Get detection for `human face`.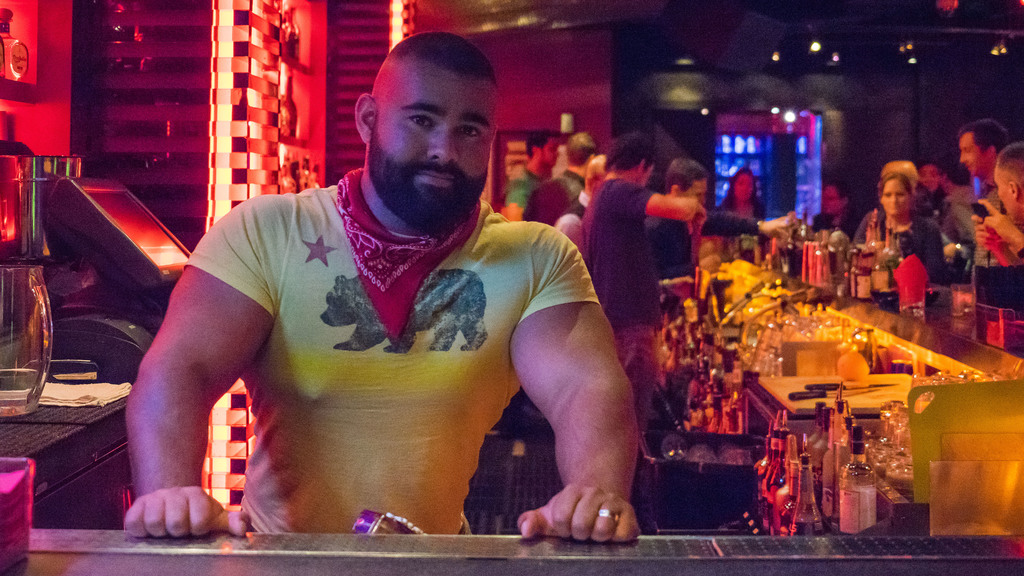
Detection: <region>635, 162, 655, 184</region>.
